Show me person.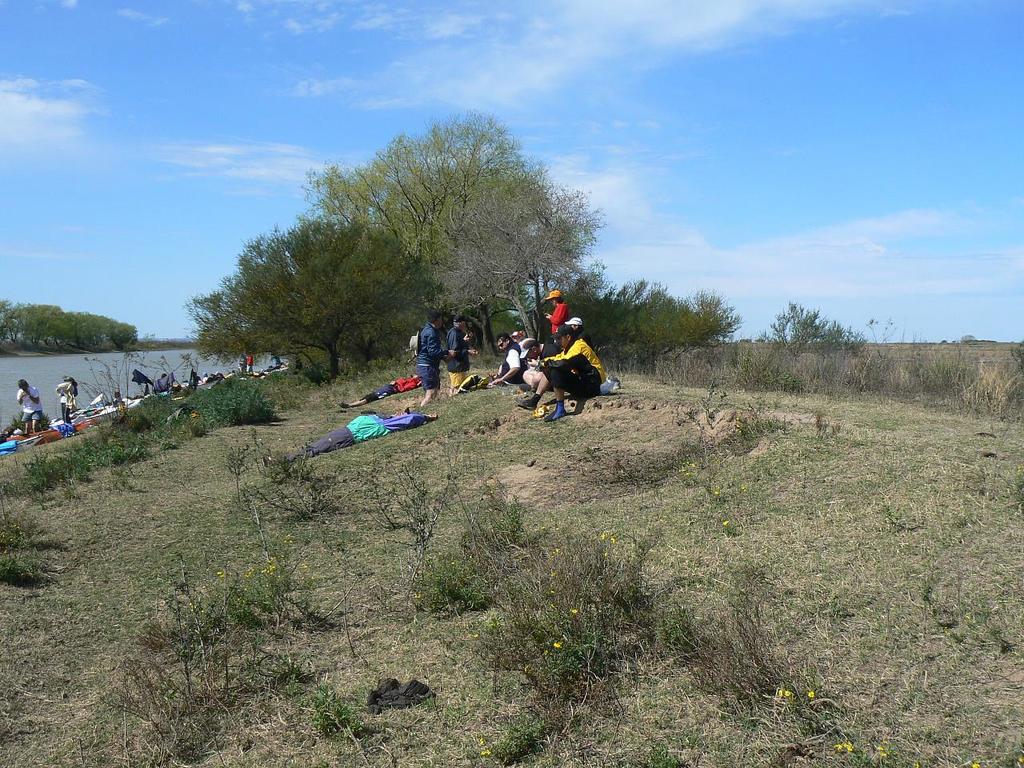
person is here: Rect(266, 405, 434, 466).
